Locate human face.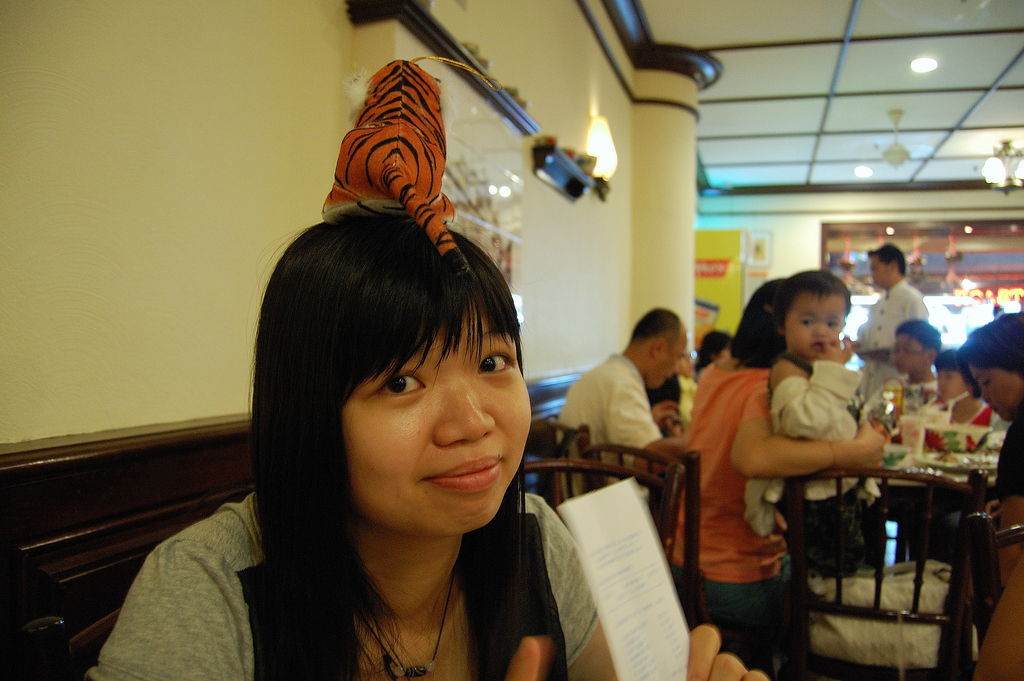
Bounding box: bbox=[788, 293, 838, 356].
